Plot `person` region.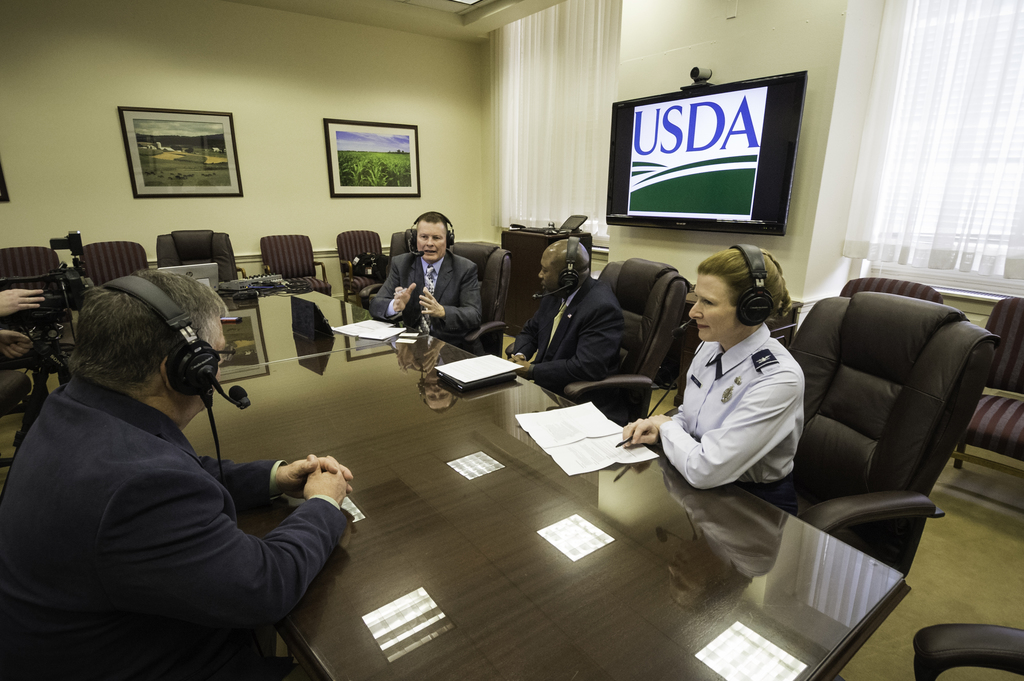
Plotted at 365 212 483 342.
